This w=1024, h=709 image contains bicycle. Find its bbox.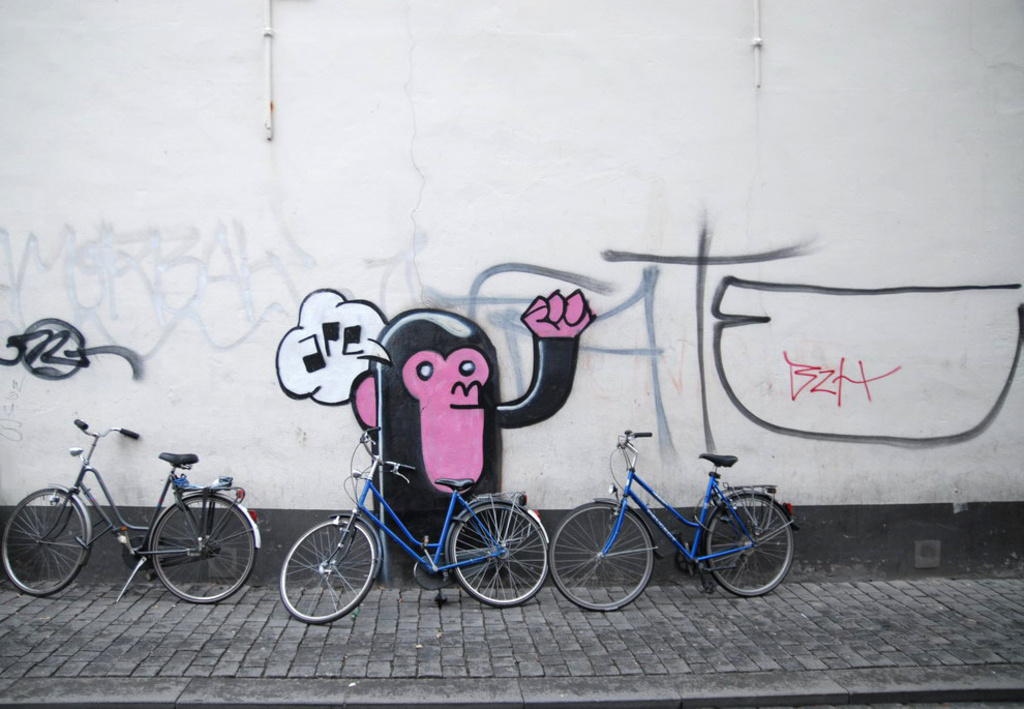
0, 415, 265, 603.
